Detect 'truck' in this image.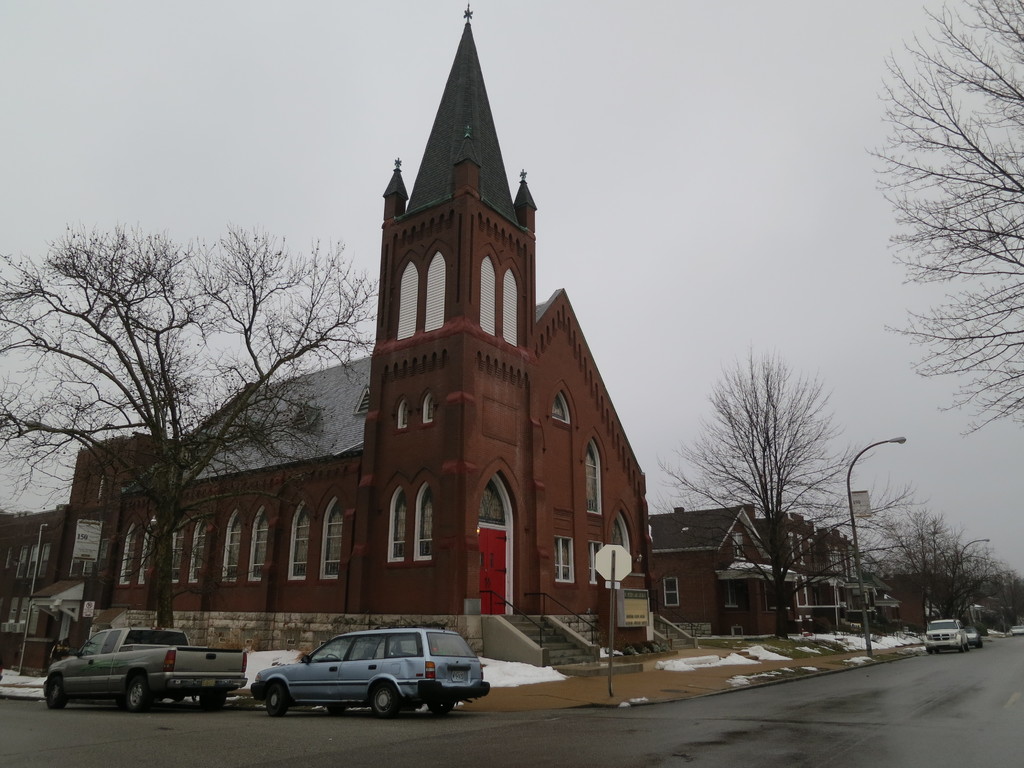
Detection: crop(40, 632, 230, 719).
